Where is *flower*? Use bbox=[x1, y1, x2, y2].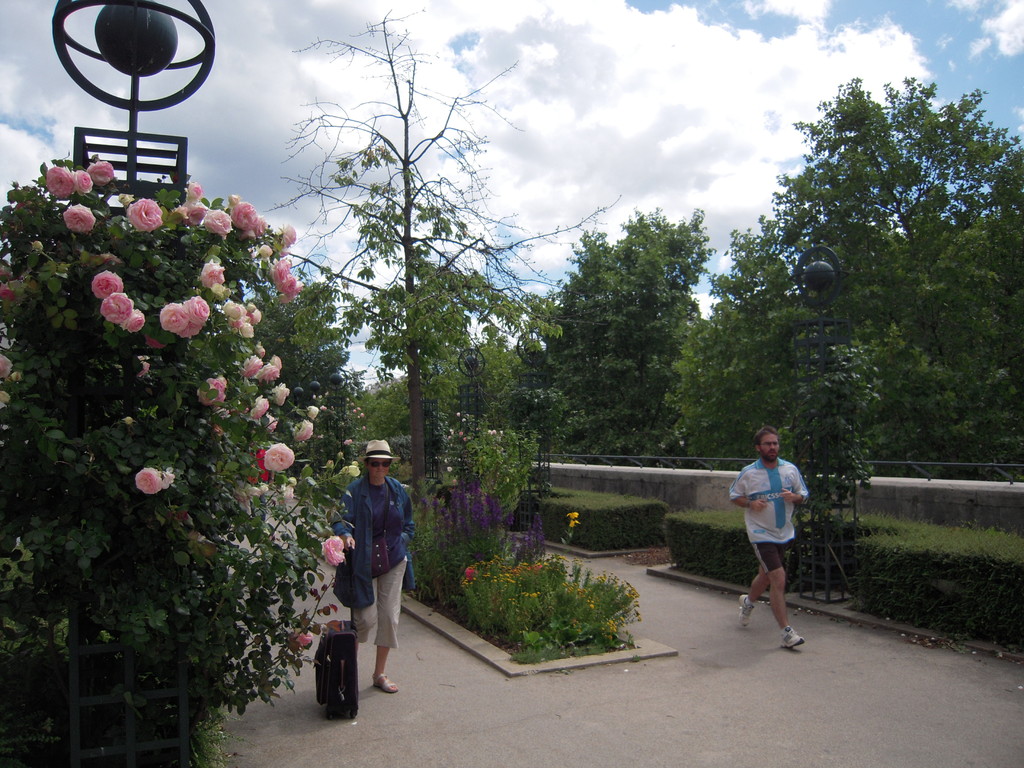
bbox=[136, 362, 151, 378].
